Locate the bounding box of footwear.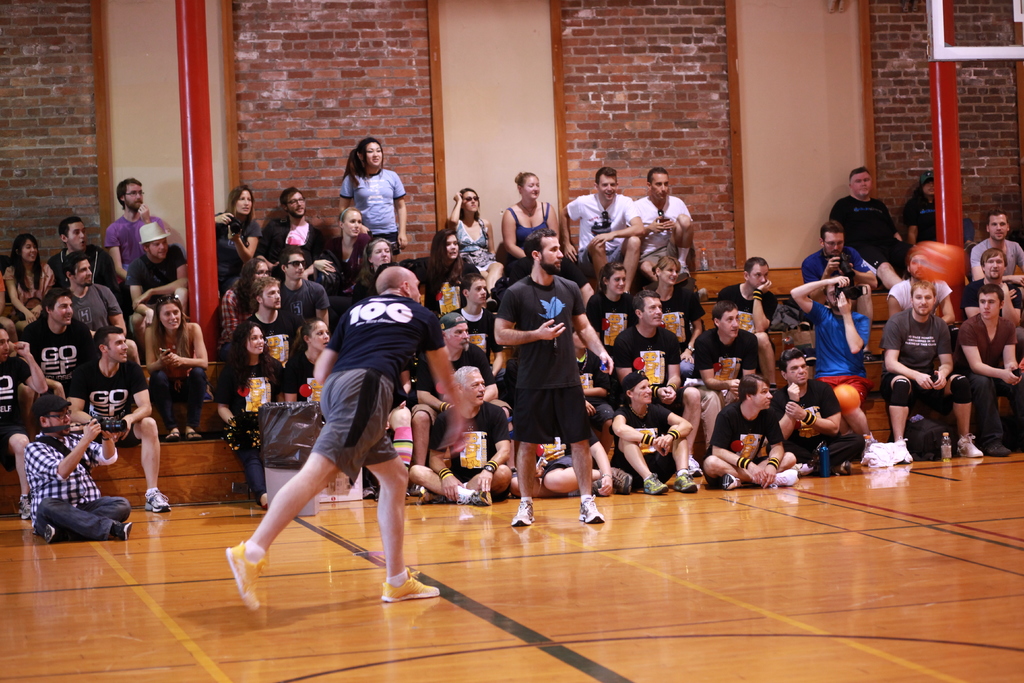
Bounding box: rect(114, 521, 135, 541).
